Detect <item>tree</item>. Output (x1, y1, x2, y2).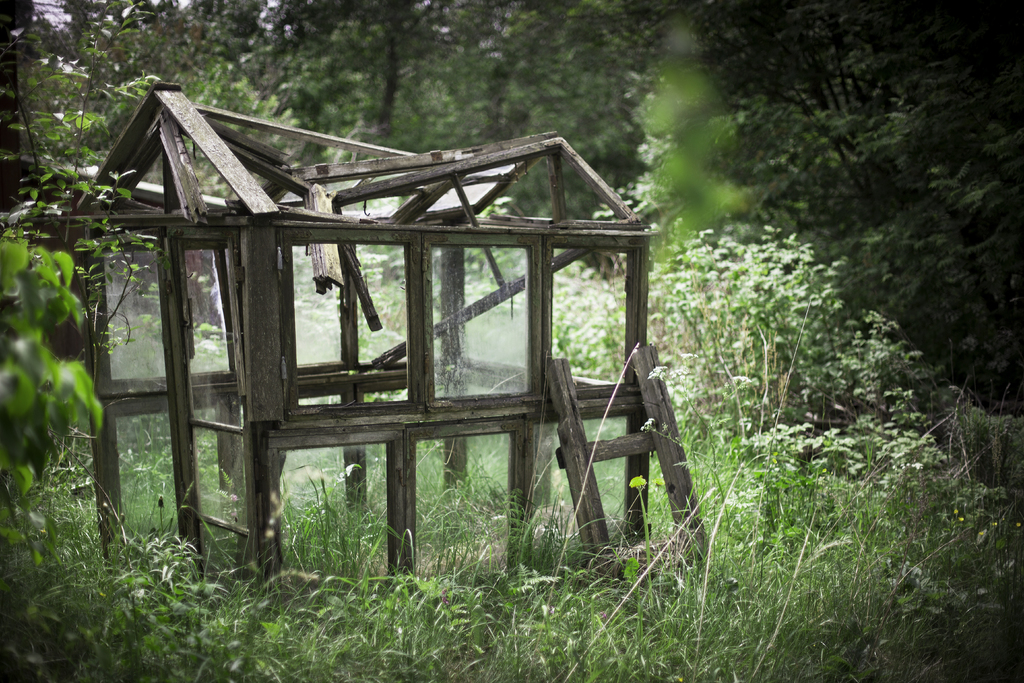
(0, 201, 117, 553).
